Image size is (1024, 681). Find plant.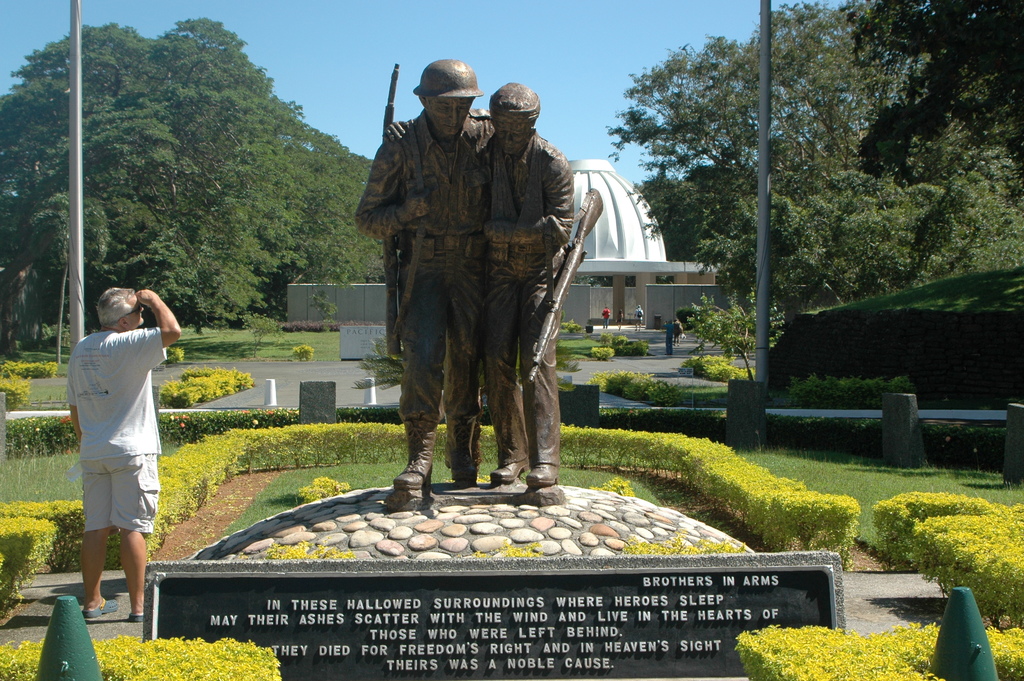
556 321 600 355.
